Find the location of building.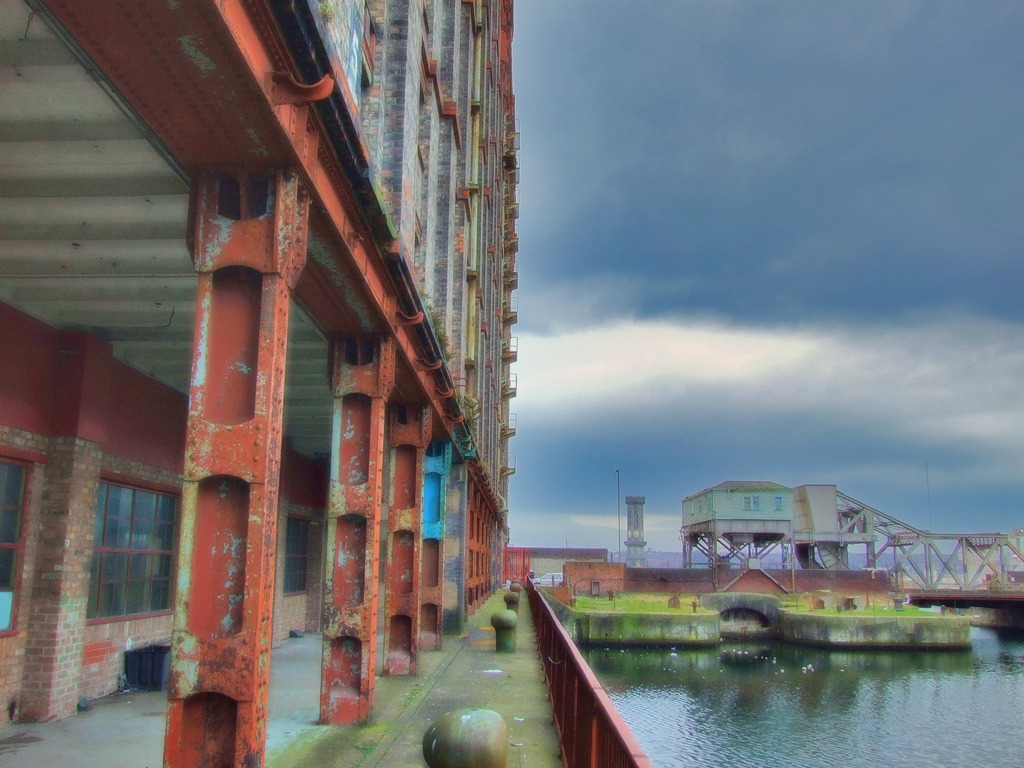
Location: 530 549 614 581.
